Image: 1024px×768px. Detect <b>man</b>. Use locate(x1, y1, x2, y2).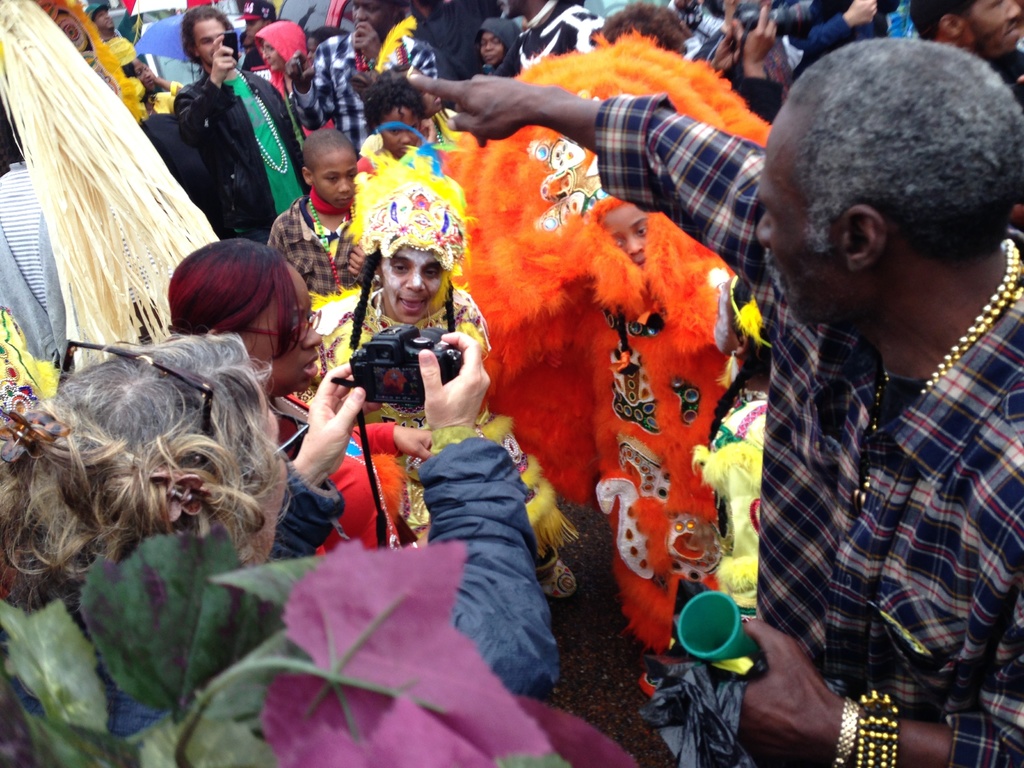
locate(495, 0, 607, 78).
